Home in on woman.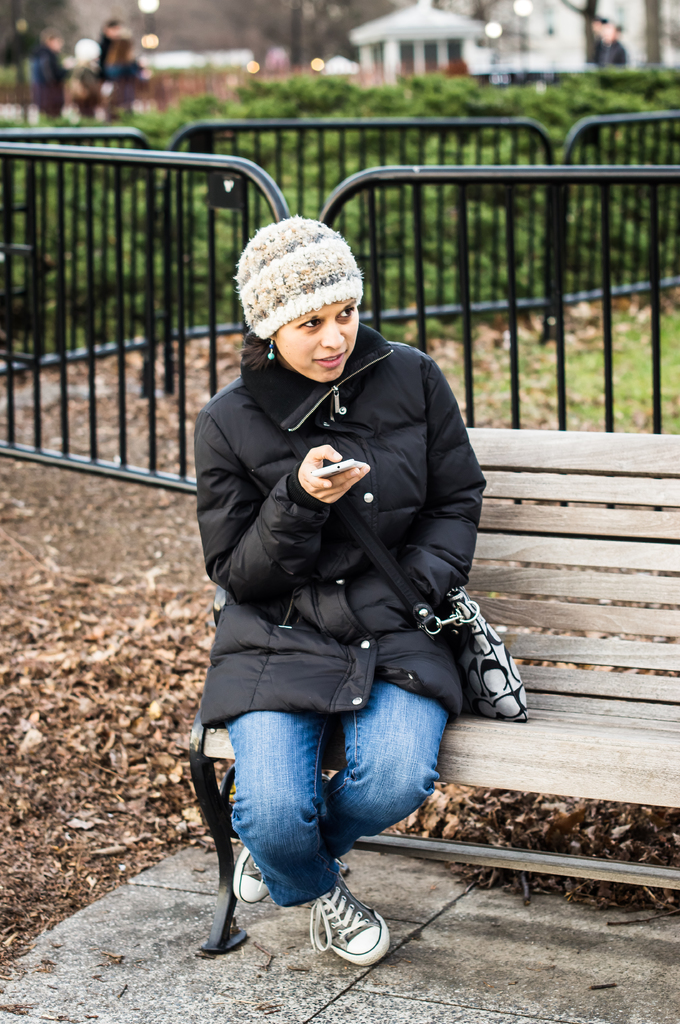
Homed in at {"x1": 174, "y1": 200, "x2": 493, "y2": 957}.
